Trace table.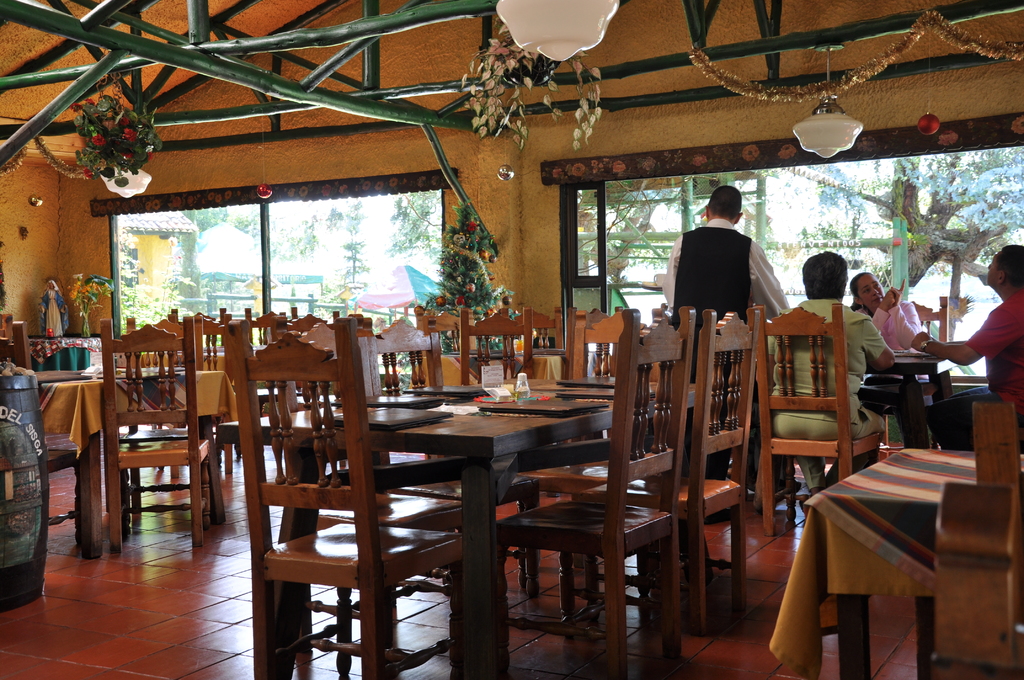
Traced to box=[414, 349, 604, 383].
